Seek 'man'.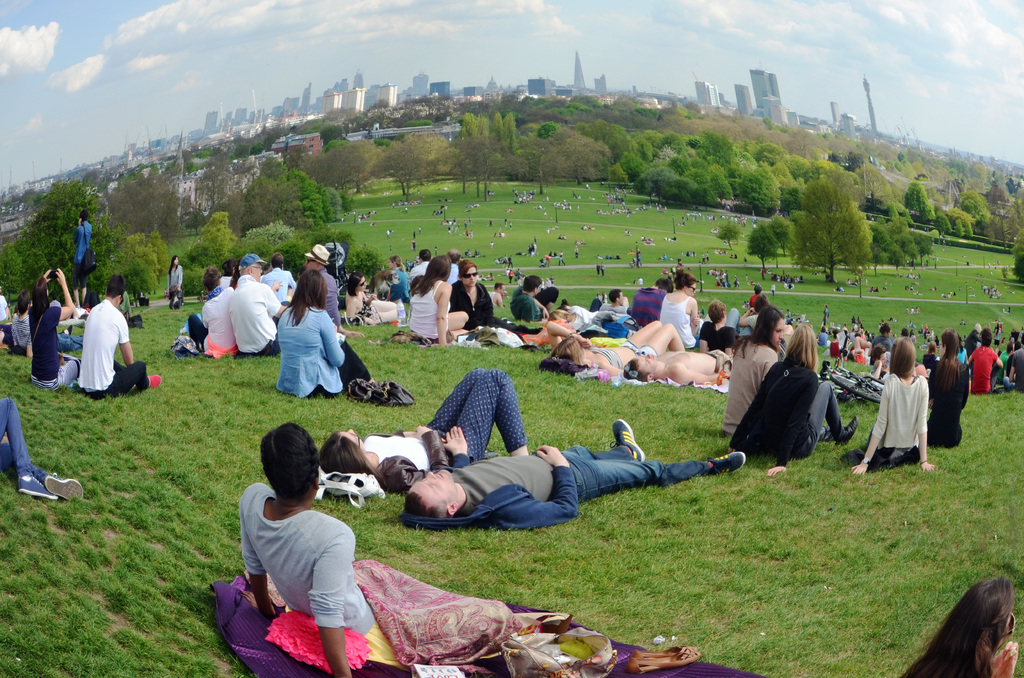
left=634, top=276, right=669, bottom=327.
